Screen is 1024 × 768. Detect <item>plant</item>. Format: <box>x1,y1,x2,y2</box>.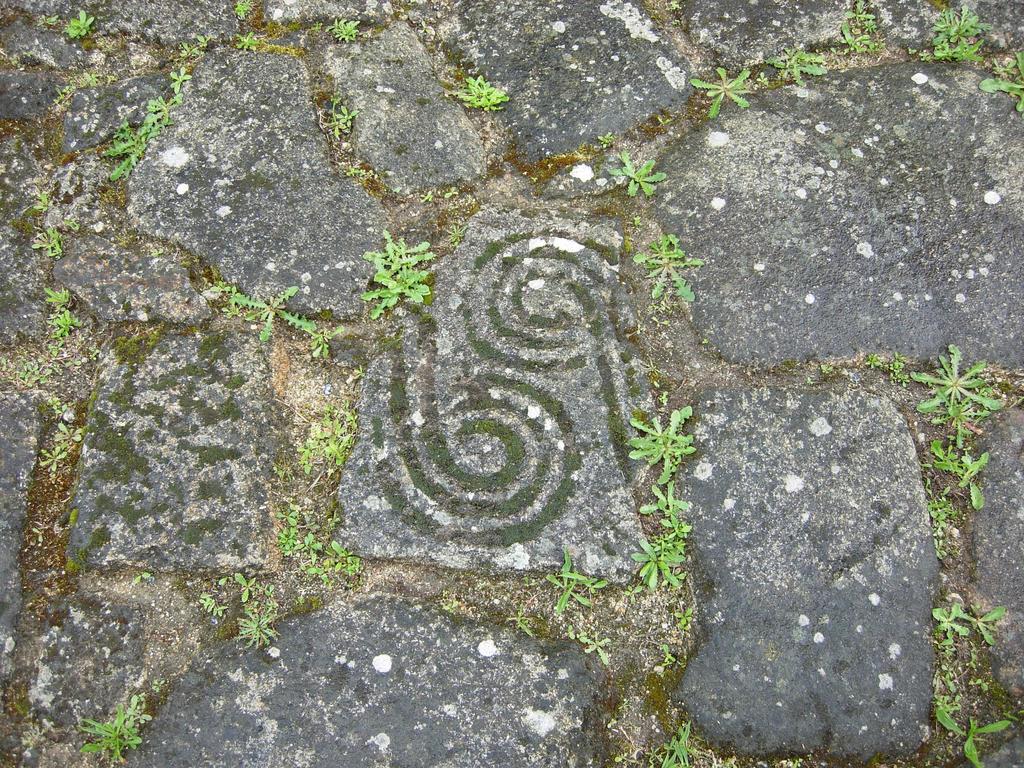
<box>210,281,253,314</box>.
